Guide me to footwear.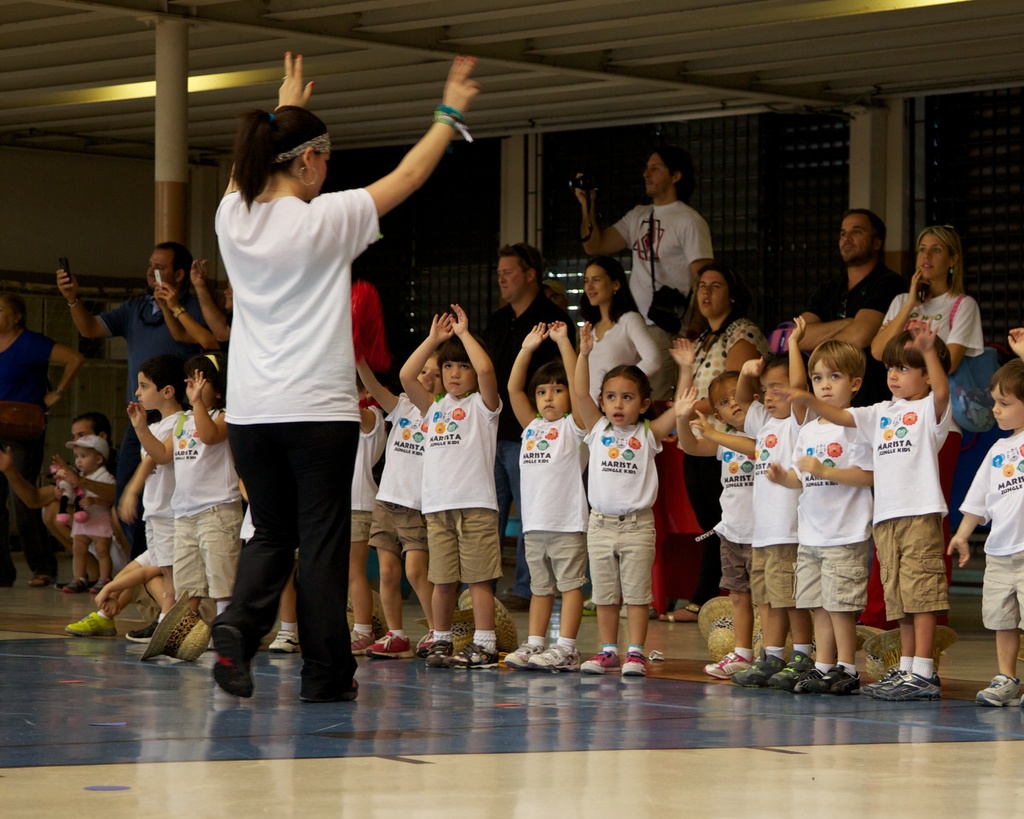
Guidance: bbox(863, 664, 909, 694).
